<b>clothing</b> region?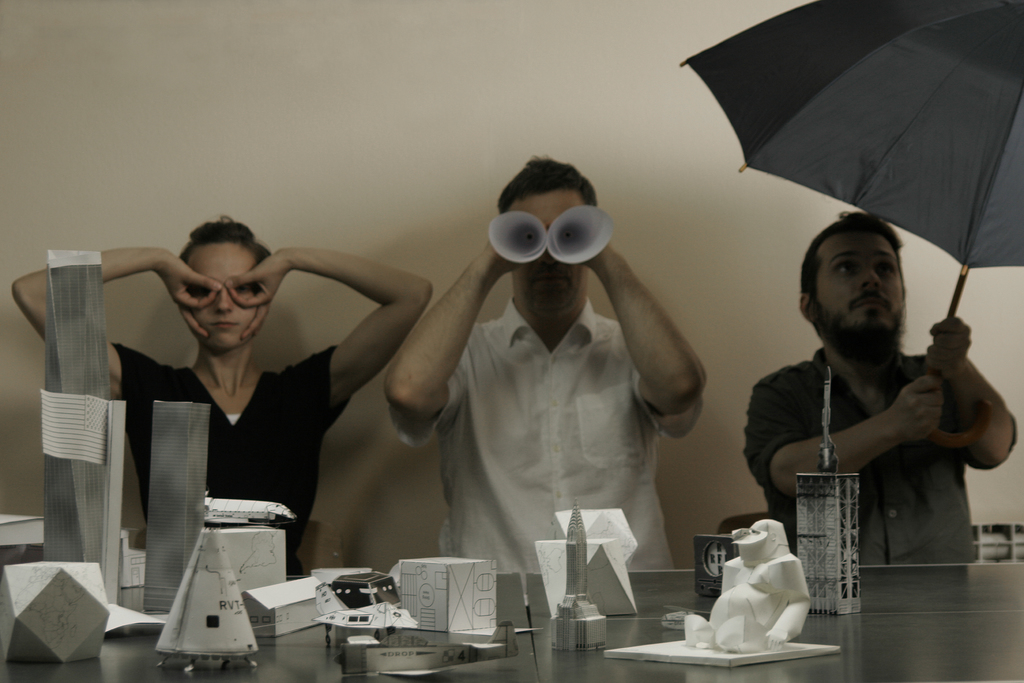
(x1=114, y1=343, x2=351, y2=577)
